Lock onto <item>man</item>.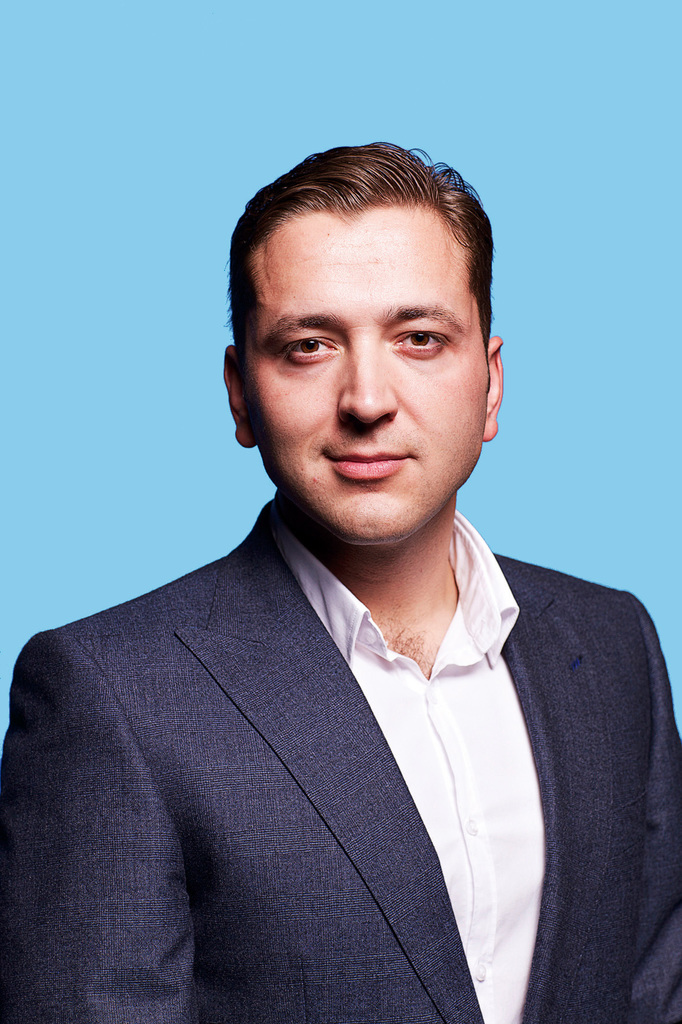
Locked: box=[0, 173, 663, 1007].
